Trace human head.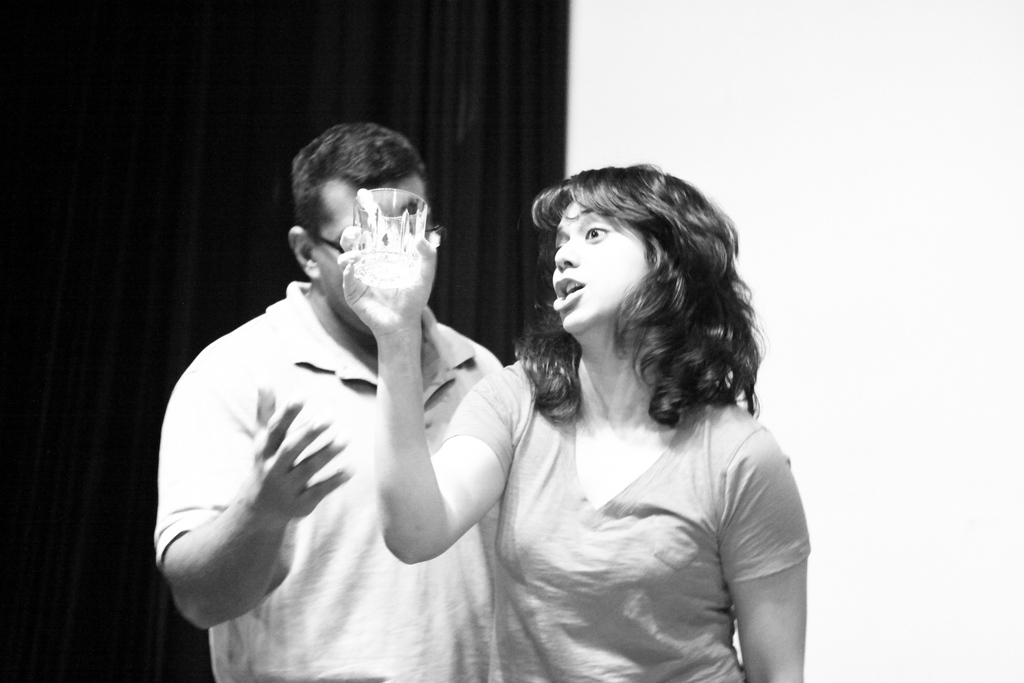
Traced to bbox(551, 161, 721, 343).
